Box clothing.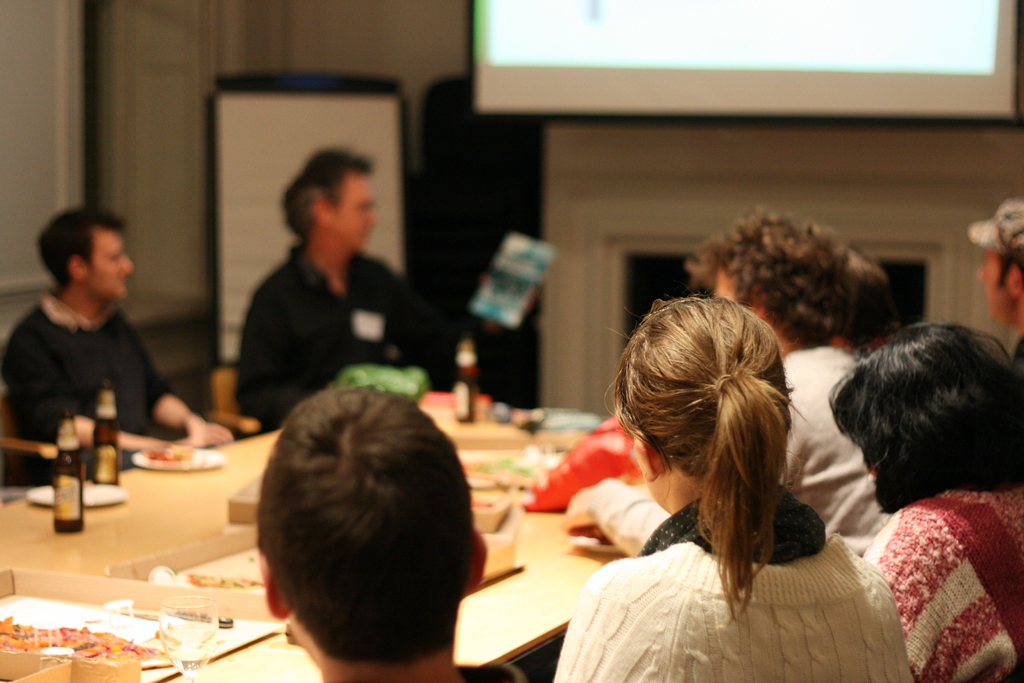
x1=1 y1=294 x2=202 y2=502.
